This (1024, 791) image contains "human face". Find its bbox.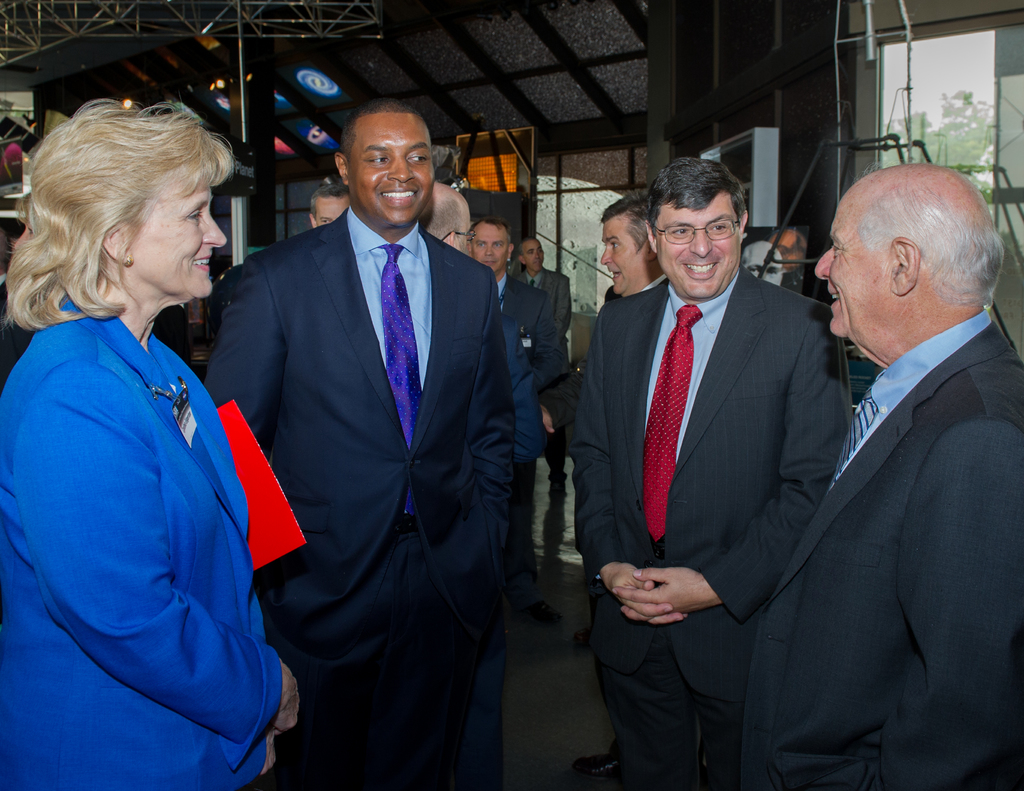
<region>658, 193, 740, 297</region>.
